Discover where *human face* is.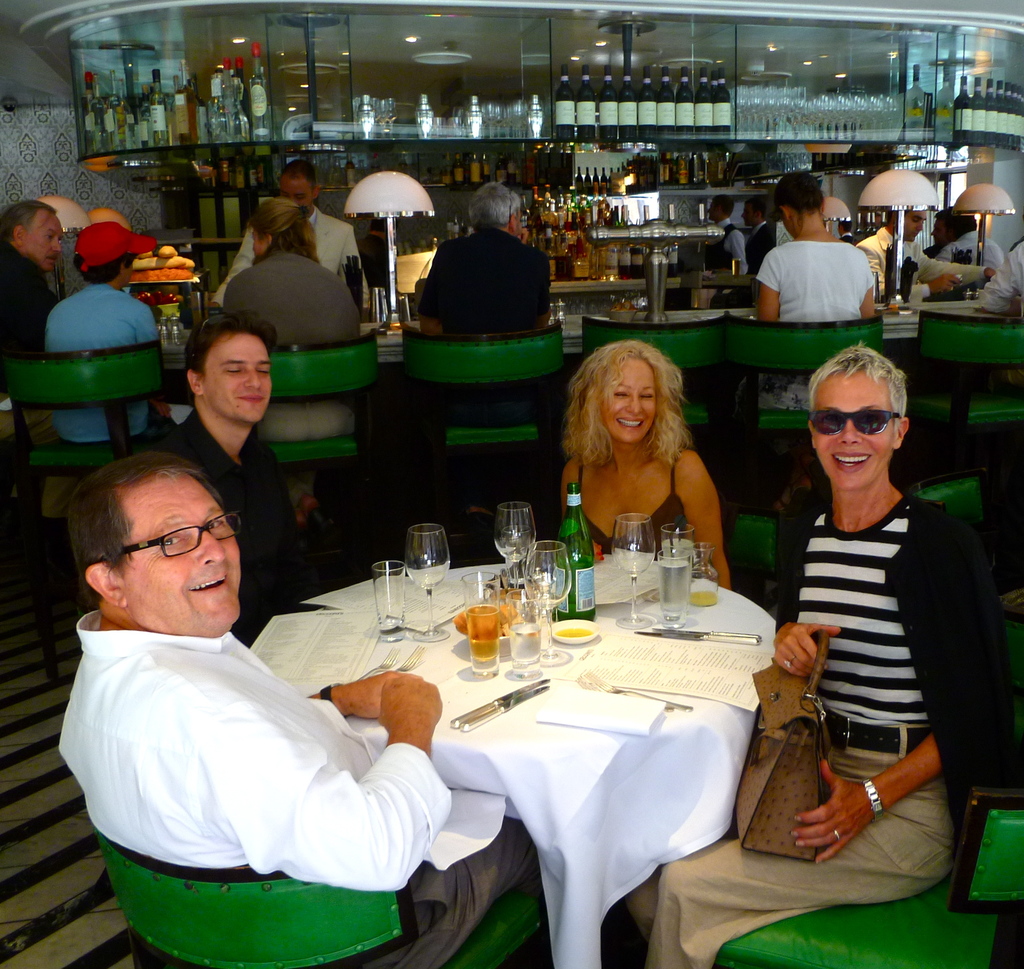
Discovered at bbox(284, 183, 312, 211).
